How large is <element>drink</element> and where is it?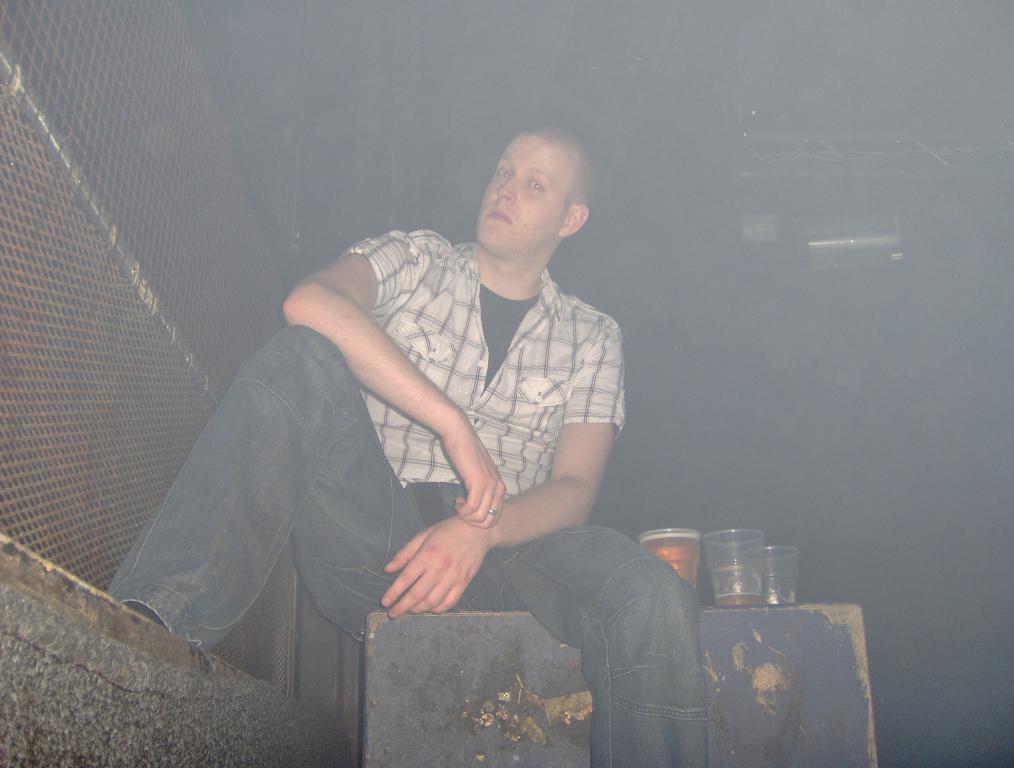
Bounding box: <box>637,534,699,587</box>.
